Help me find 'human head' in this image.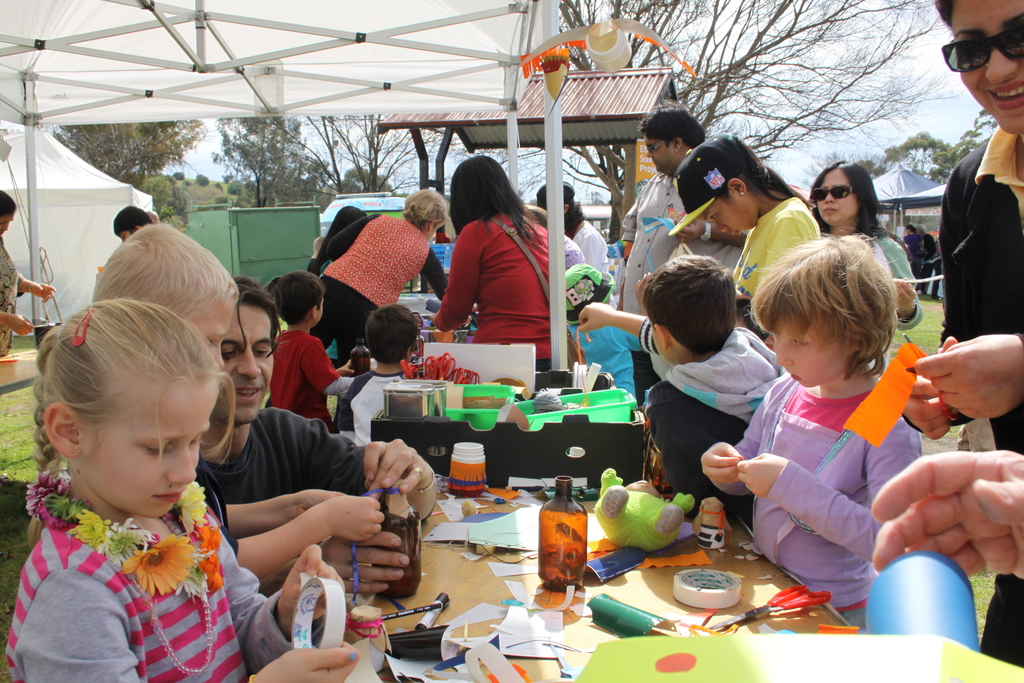
Found it: (left=334, top=204, right=371, bottom=235).
